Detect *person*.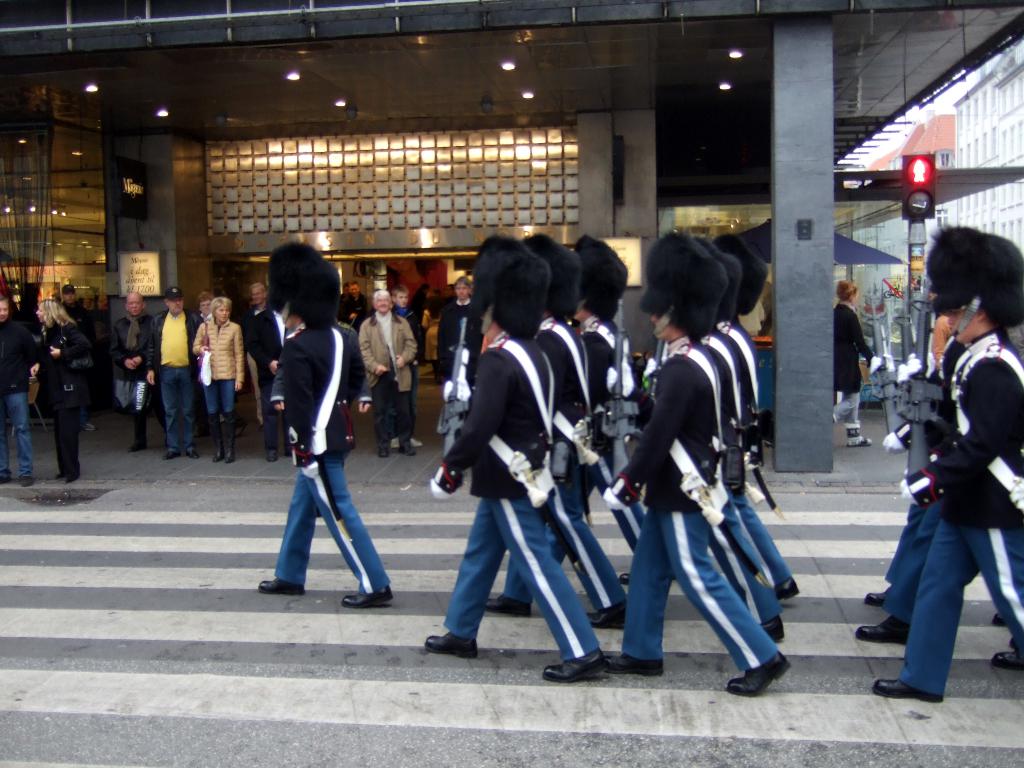
Detected at <bbox>830, 282, 874, 444</bbox>.
